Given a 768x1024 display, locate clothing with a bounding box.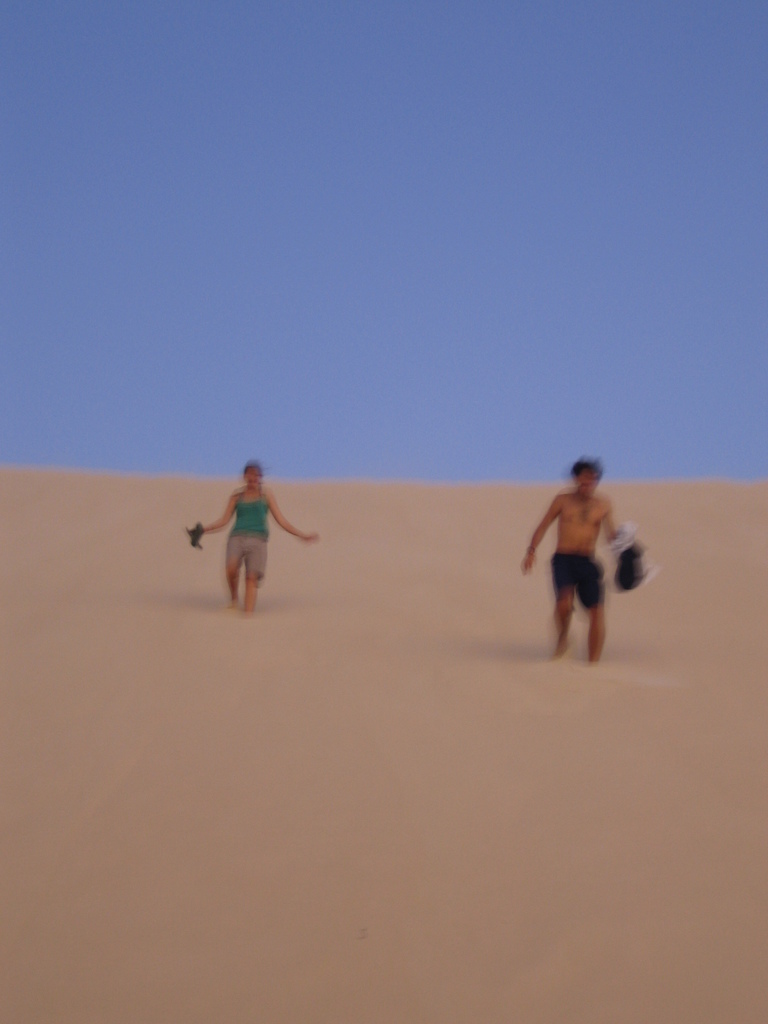
Located: Rect(234, 495, 264, 536).
